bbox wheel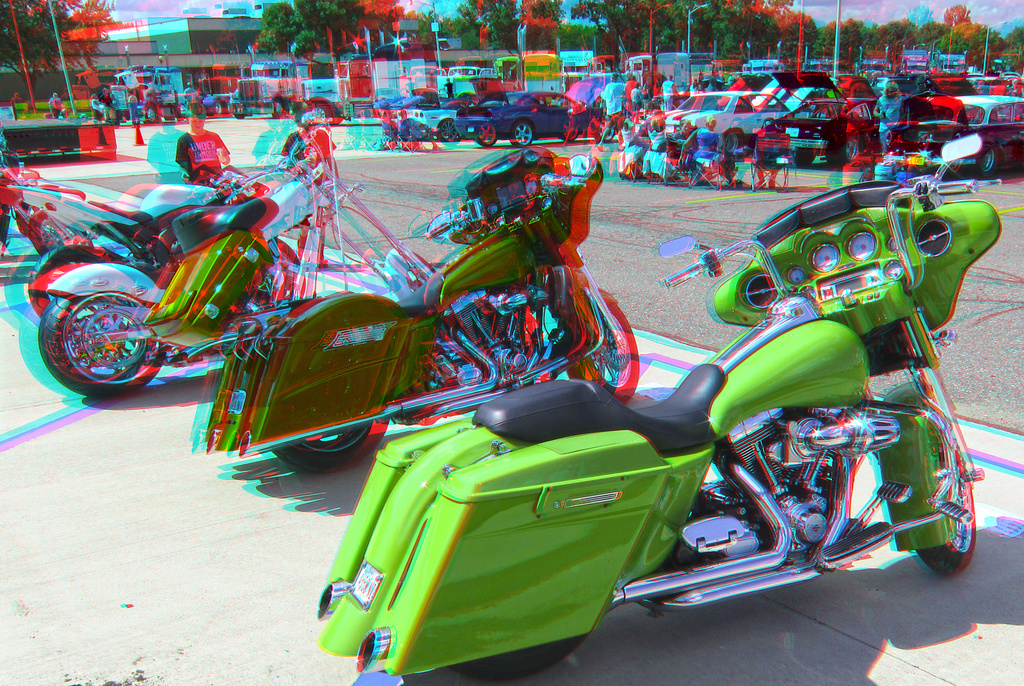
region(508, 125, 531, 152)
